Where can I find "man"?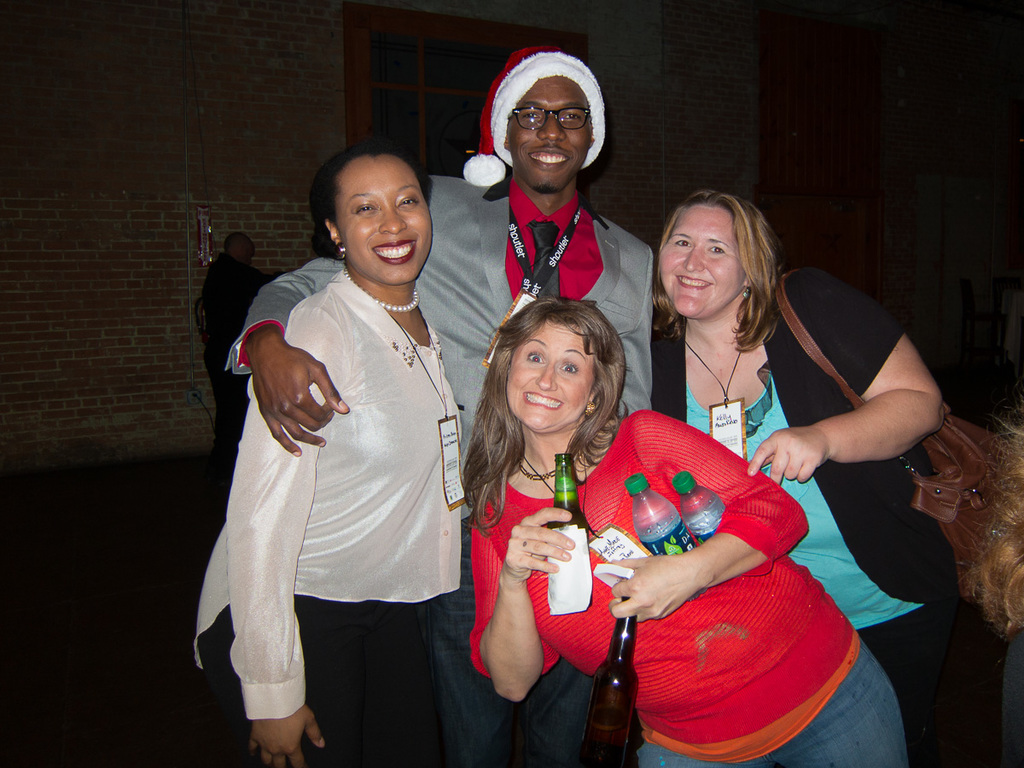
You can find it at BBox(220, 41, 657, 767).
